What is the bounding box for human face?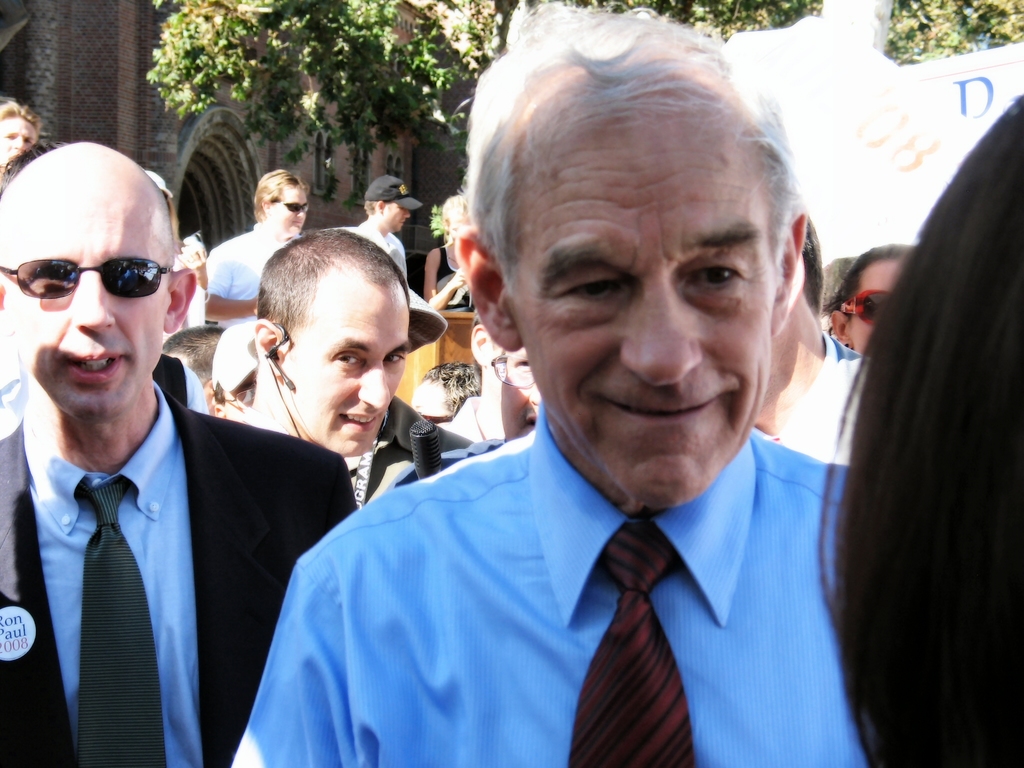
(0, 117, 36, 161).
